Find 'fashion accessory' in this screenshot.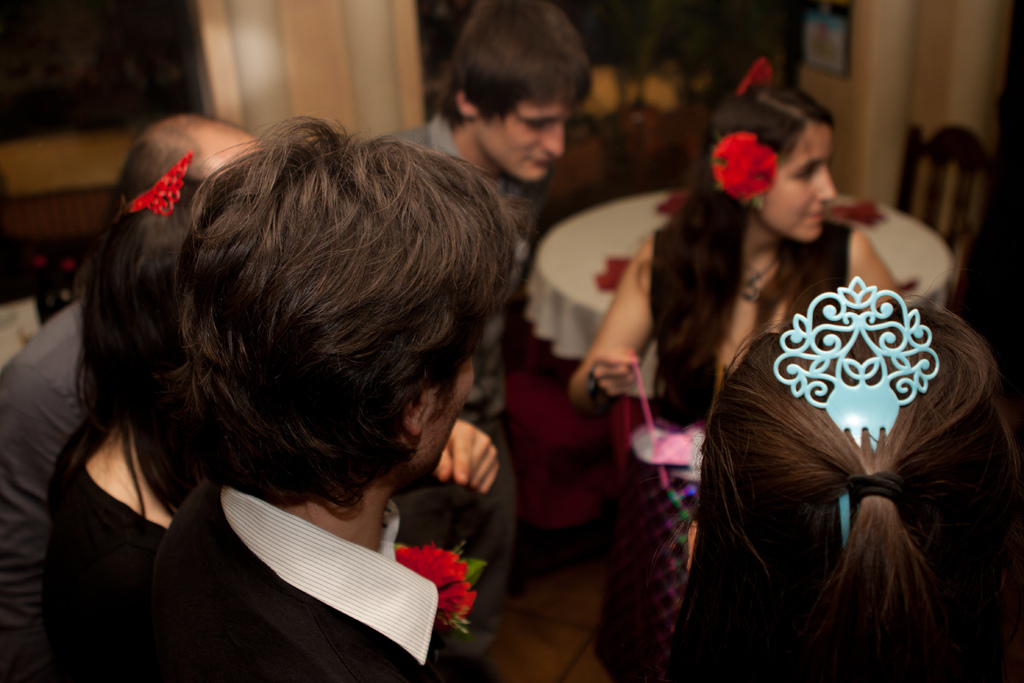
The bounding box for 'fashion accessory' is bbox=[774, 273, 944, 552].
